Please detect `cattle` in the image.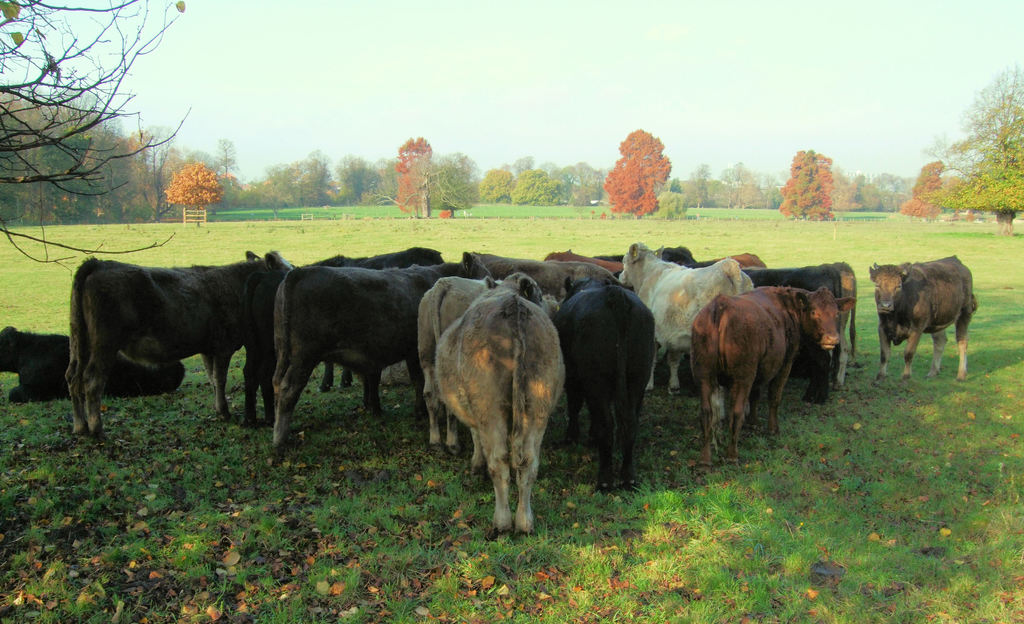
556, 274, 656, 486.
